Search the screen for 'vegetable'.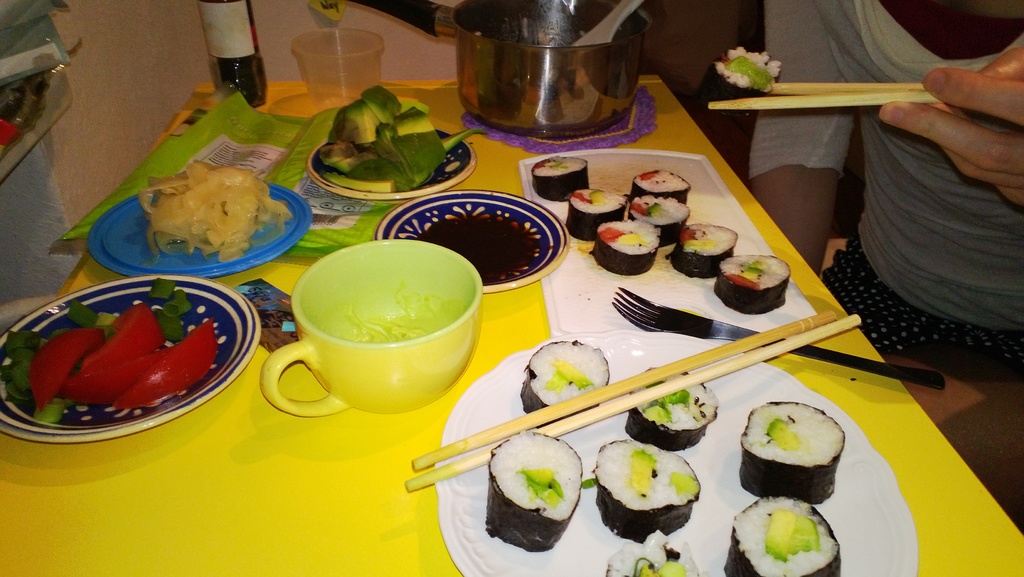
Found at rect(724, 55, 776, 95).
